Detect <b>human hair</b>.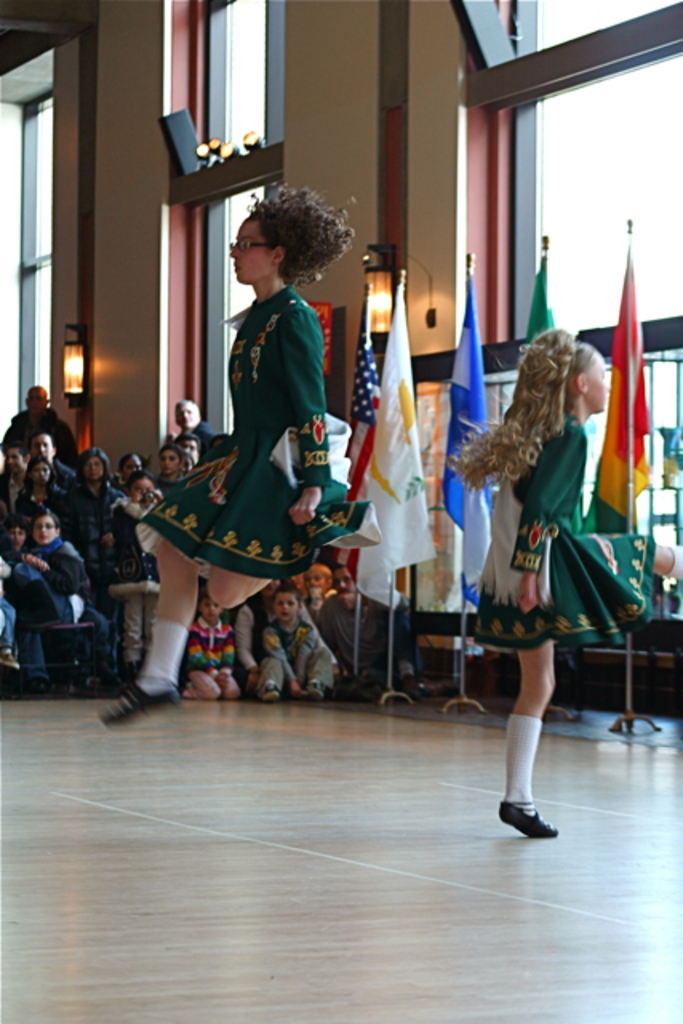
Detected at [326,558,349,574].
